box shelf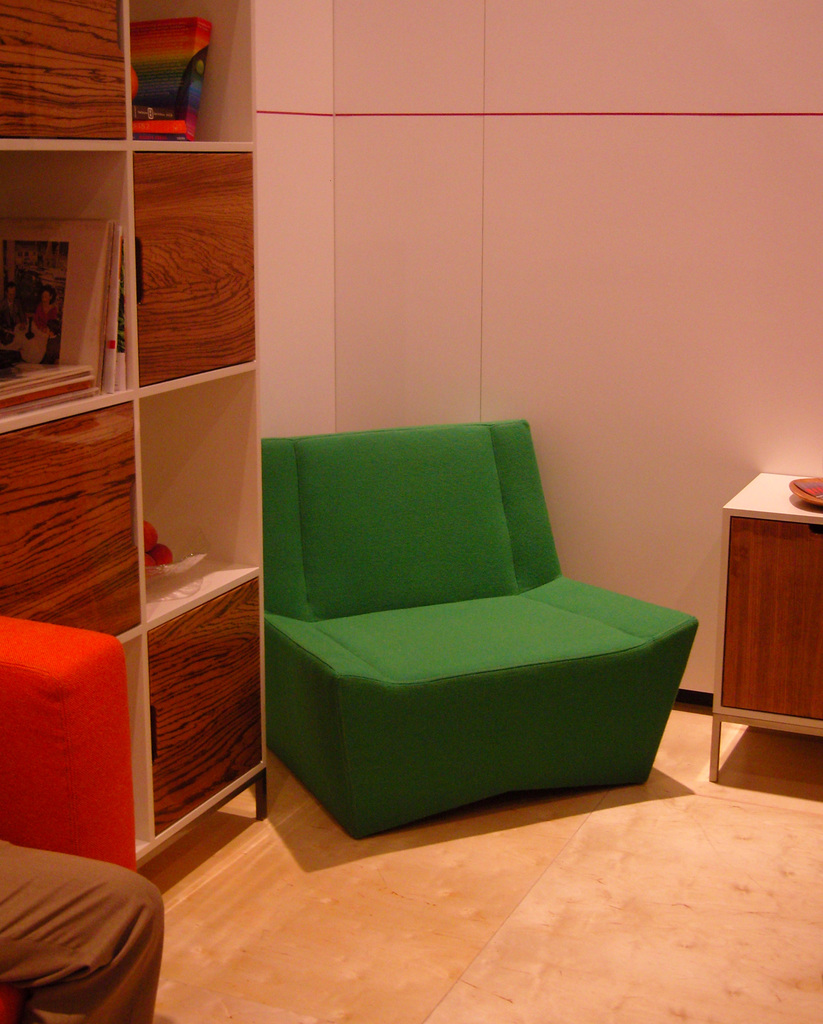
[x1=132, y1=358, x2=265, y2=617]
